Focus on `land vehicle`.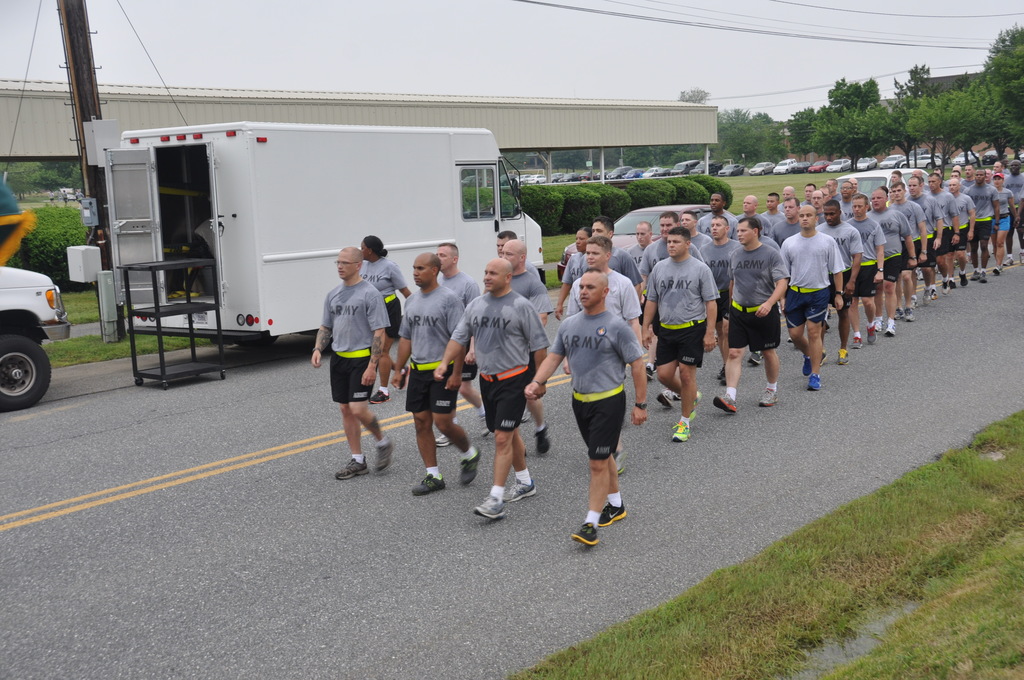
Focused at BBox(66, 191, 77, 202).
